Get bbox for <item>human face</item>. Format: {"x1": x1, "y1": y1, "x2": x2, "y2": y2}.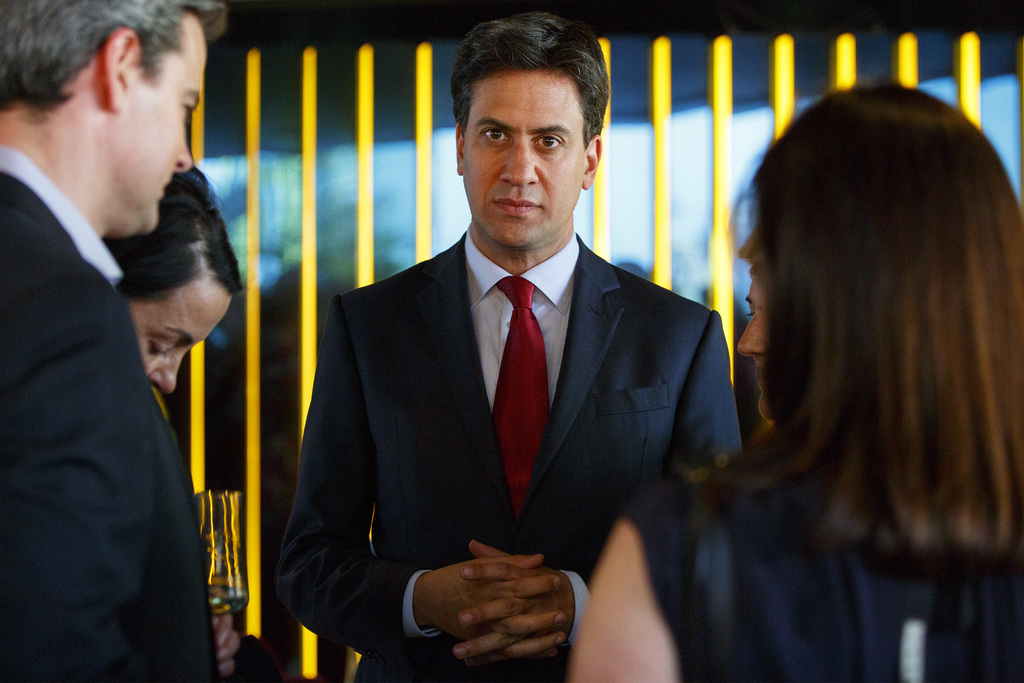
{"x1": 461, "y1": 69, "x2": 580, "y2": 247}.
